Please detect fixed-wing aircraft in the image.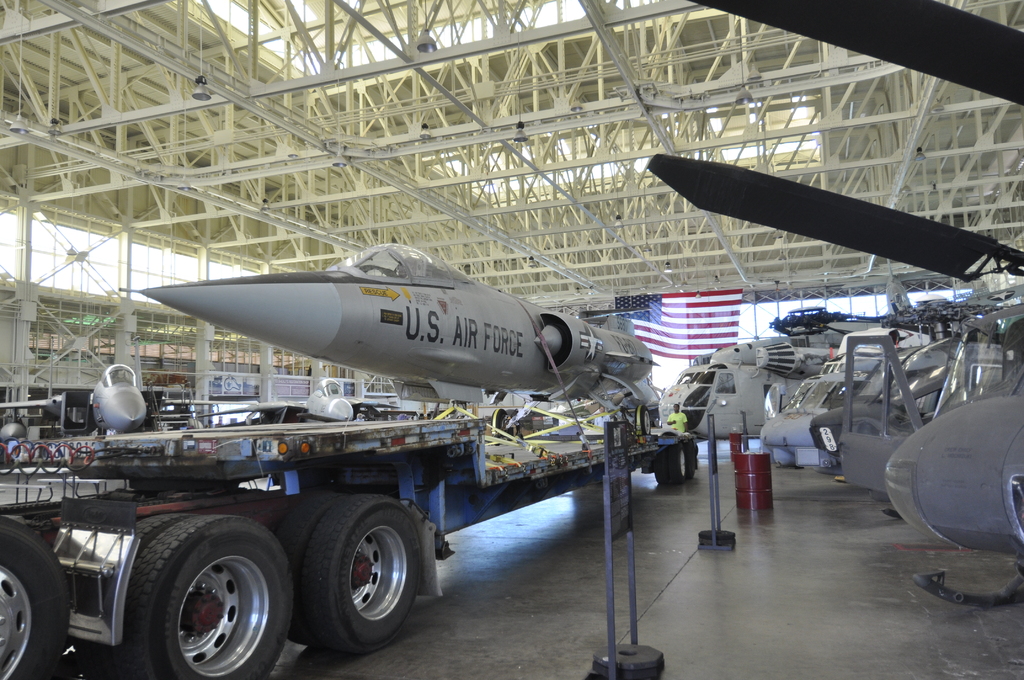
left=0, top=354, right=257, bottom=435.
